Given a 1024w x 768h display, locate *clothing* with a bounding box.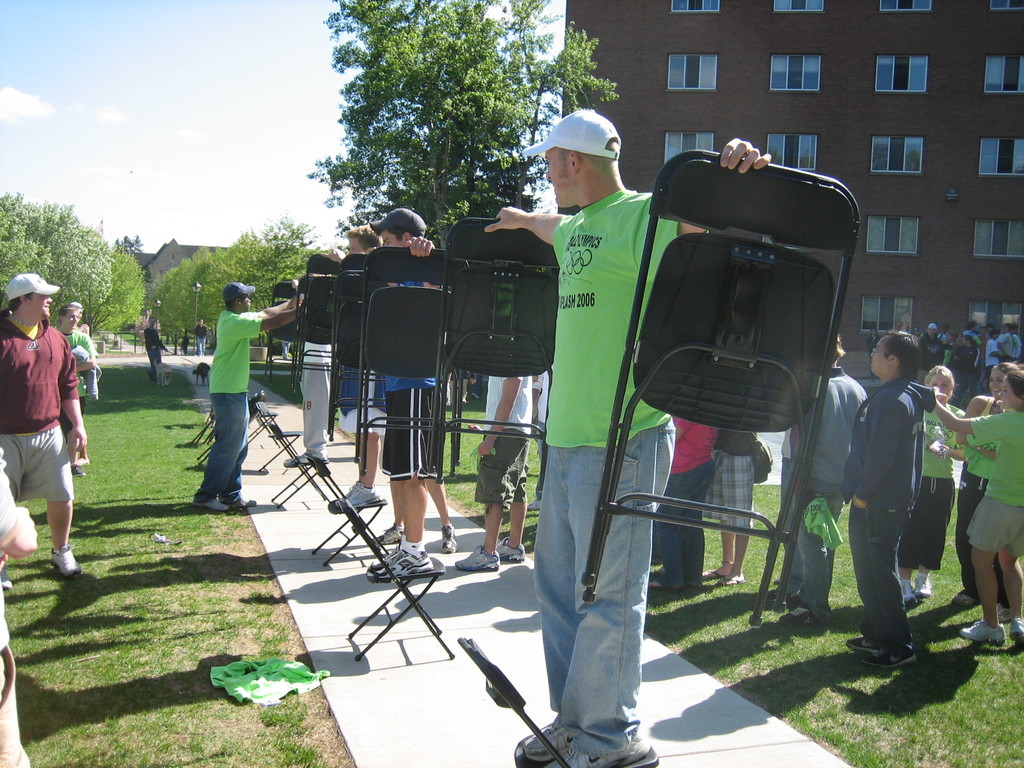
Located: {"left": 479, "top": 365, "right": 539, "bottom": 504}.
